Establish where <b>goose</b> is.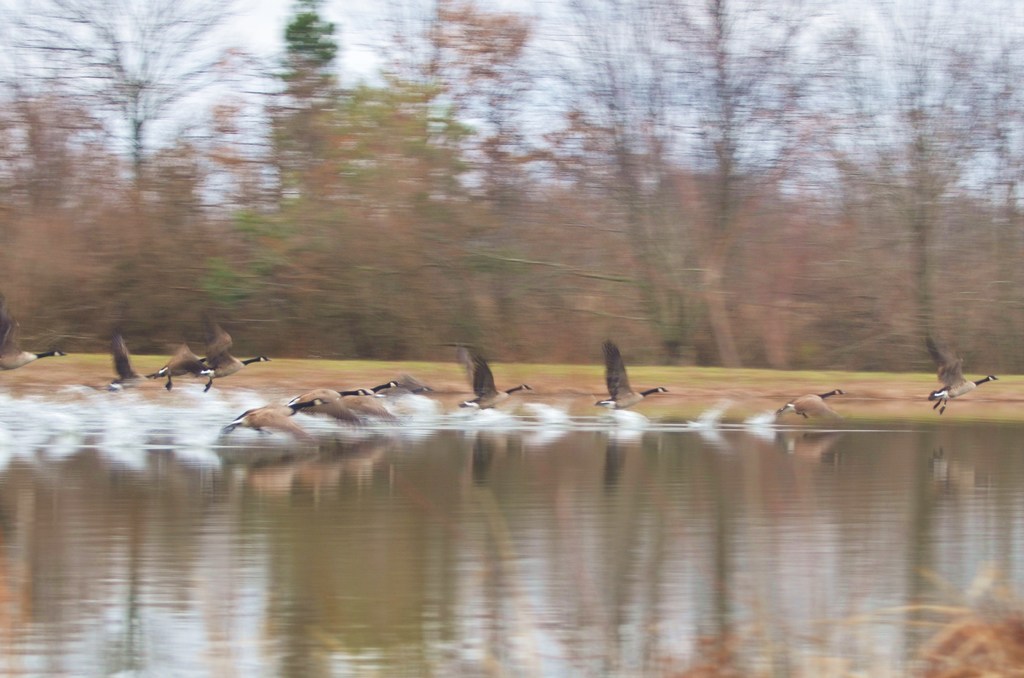
Established at bbox(461, 343, 530, 410).
